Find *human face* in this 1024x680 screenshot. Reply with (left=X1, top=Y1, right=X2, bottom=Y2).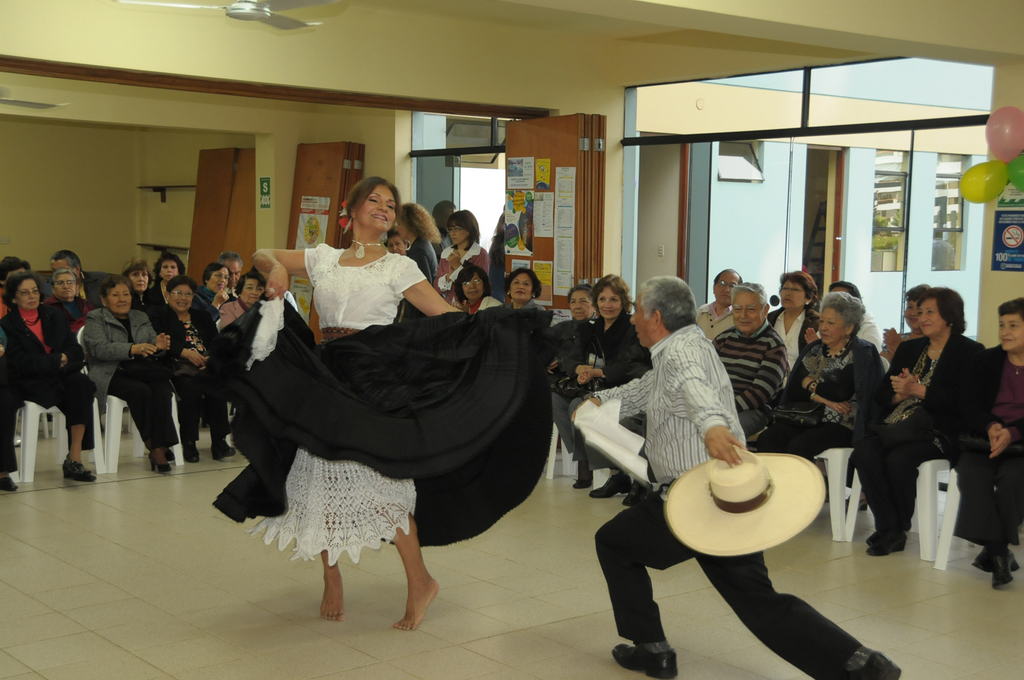
(left=358, top=174, right=390, bottom=233).
